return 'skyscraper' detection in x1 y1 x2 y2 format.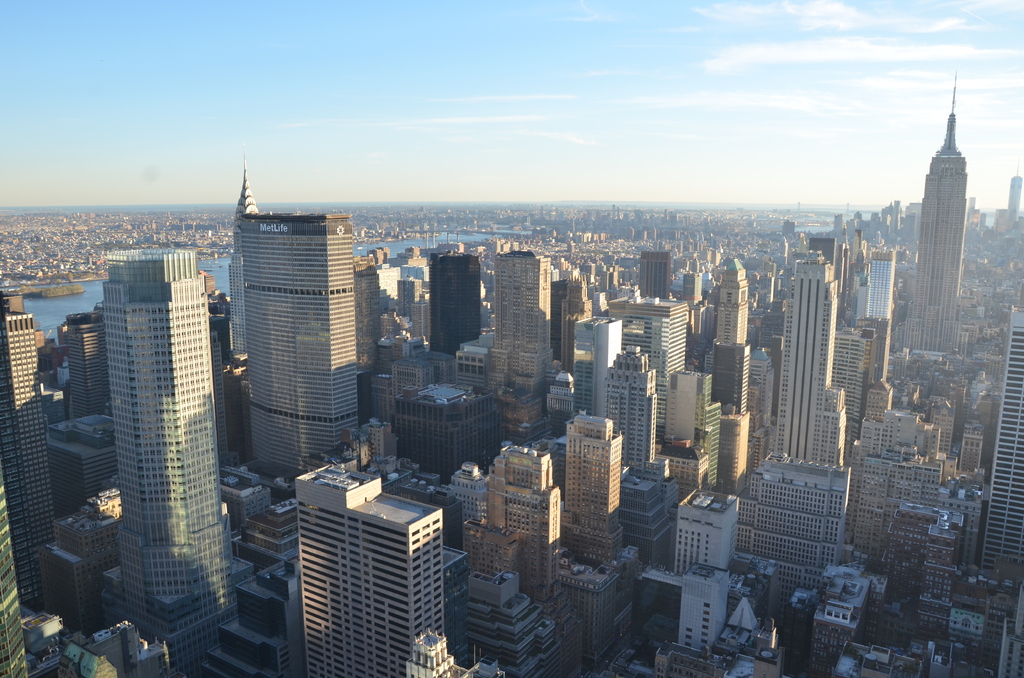
861 252 901 432.
